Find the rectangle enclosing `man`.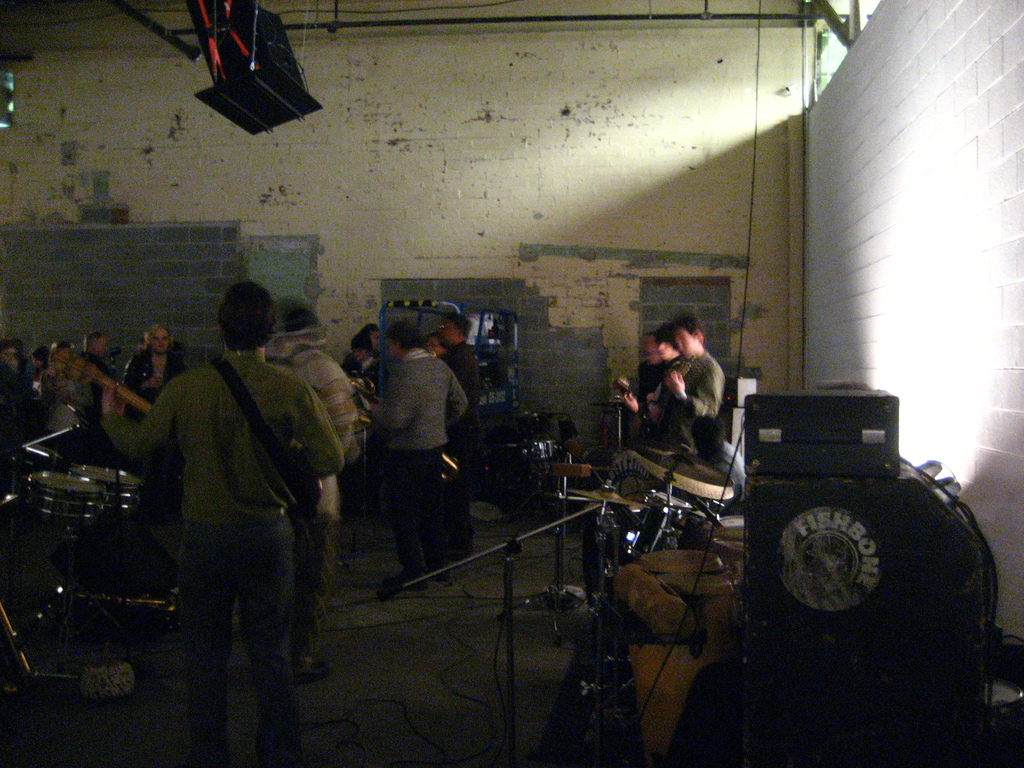
Rect(659, 319, 726, 474).
